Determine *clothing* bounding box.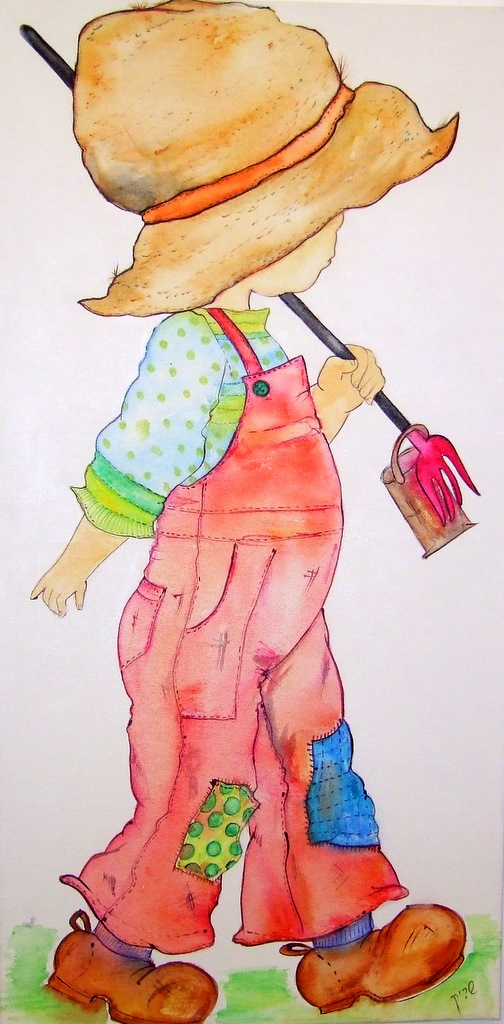
Determined: region(49, 245, 402, 954).
